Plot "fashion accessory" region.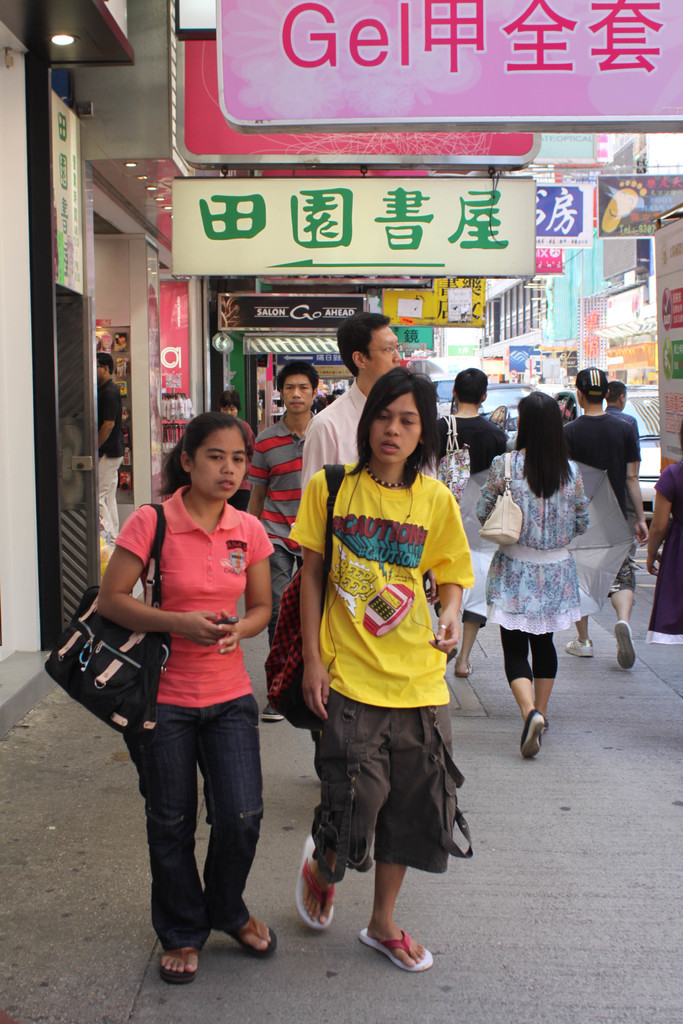
Plotted at 225,909,277,958.
